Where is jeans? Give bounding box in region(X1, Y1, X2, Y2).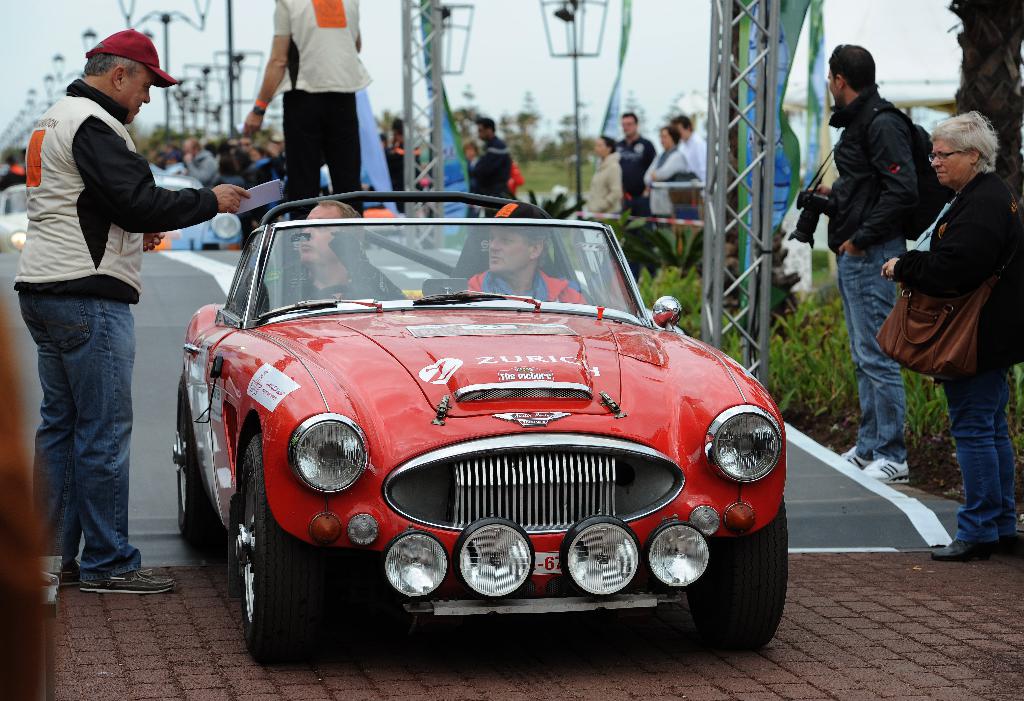
region(20, 277, 143, 588).
